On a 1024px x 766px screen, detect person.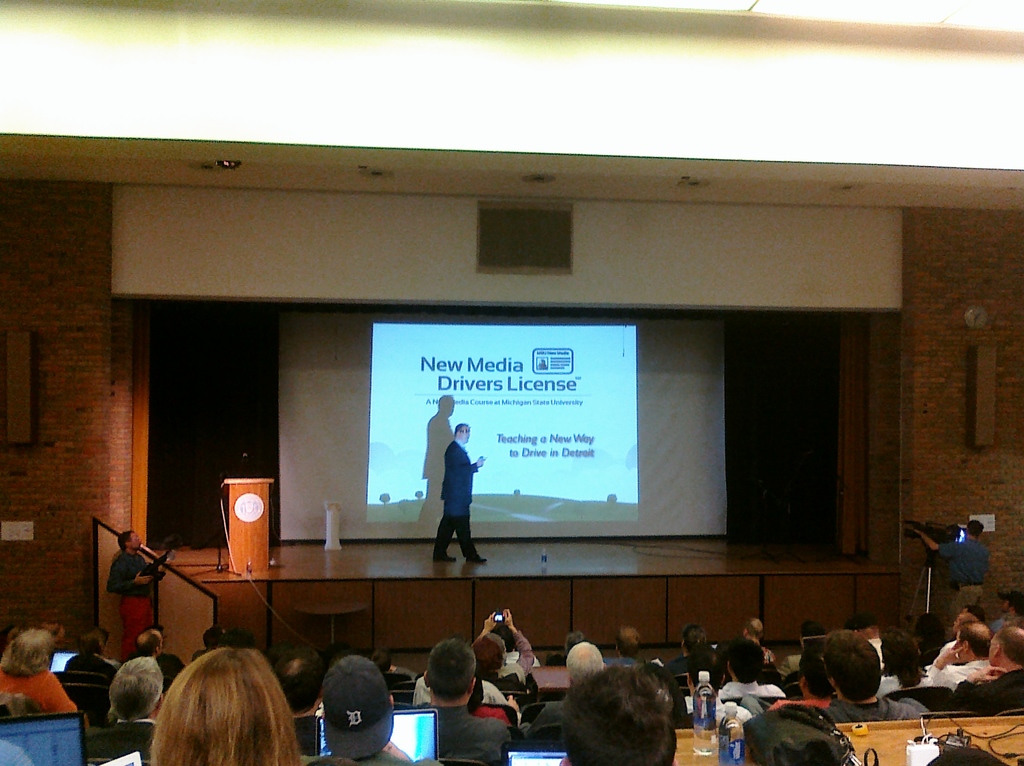
684,657,726,715.
